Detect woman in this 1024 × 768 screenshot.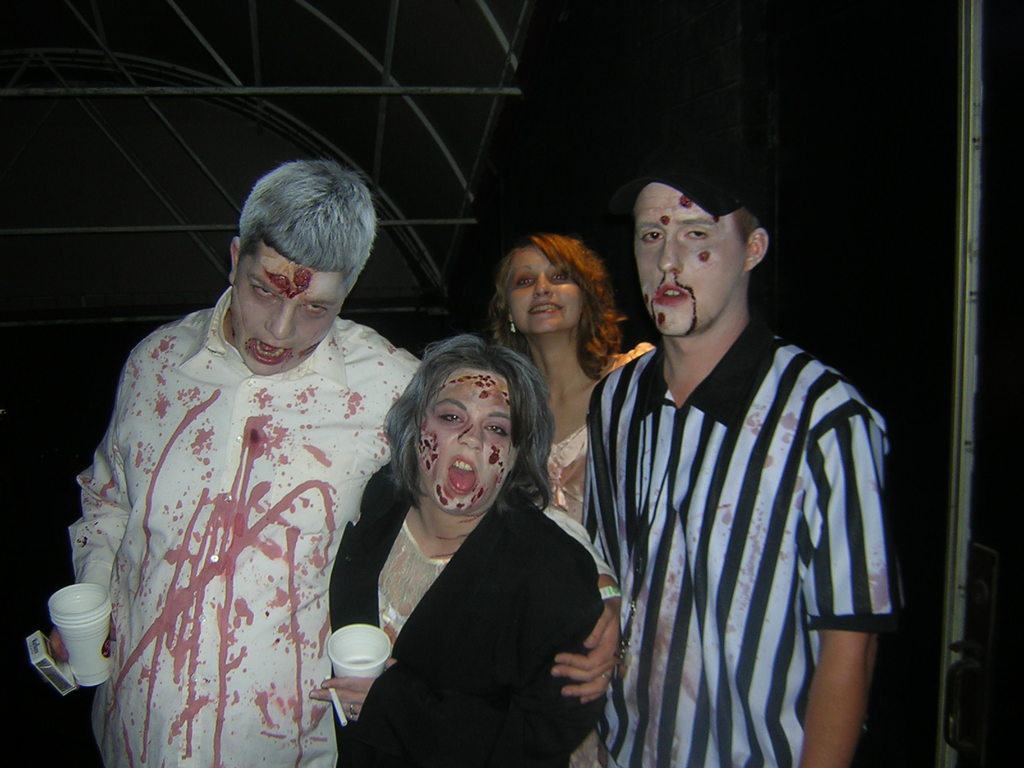
Detection: [x1=326, y1=332, x2=609, y2=767].
